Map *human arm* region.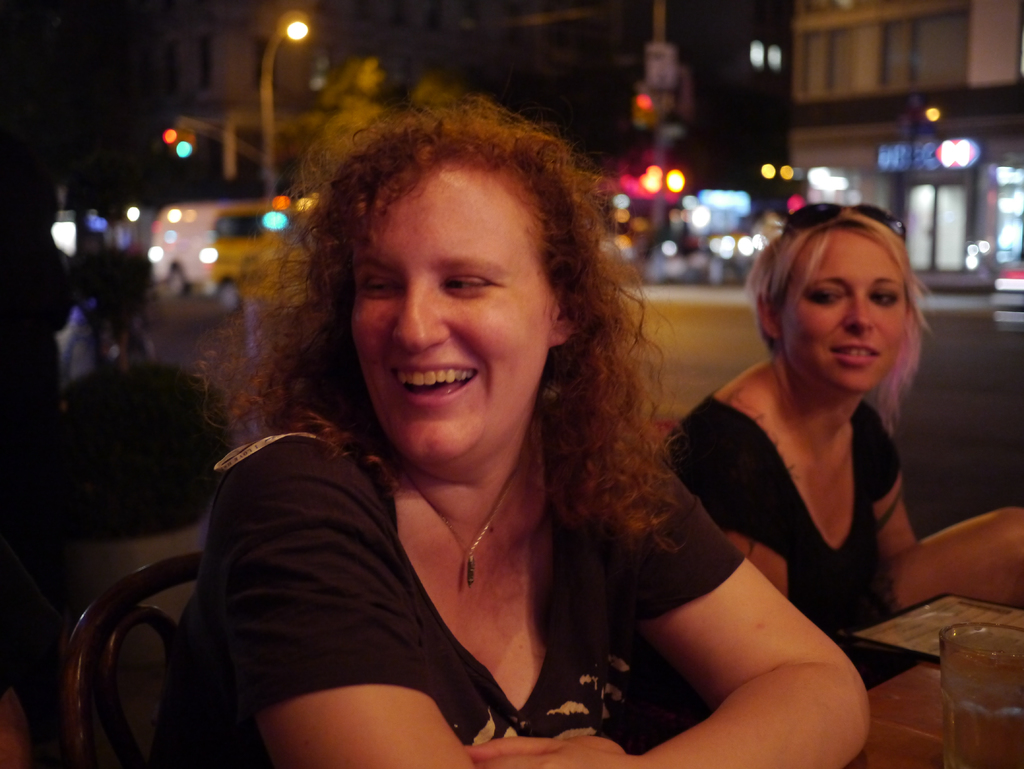
Mapped to rect(220, 531, 472, 768).
